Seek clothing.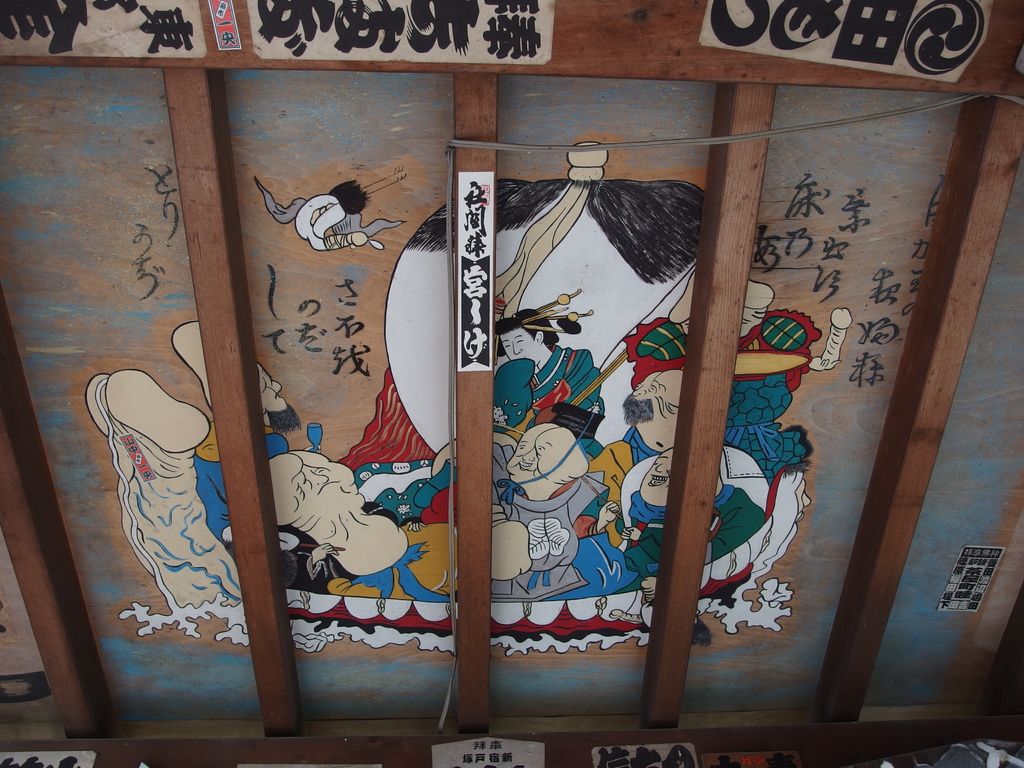
<box>193,419,286,548</box>.
